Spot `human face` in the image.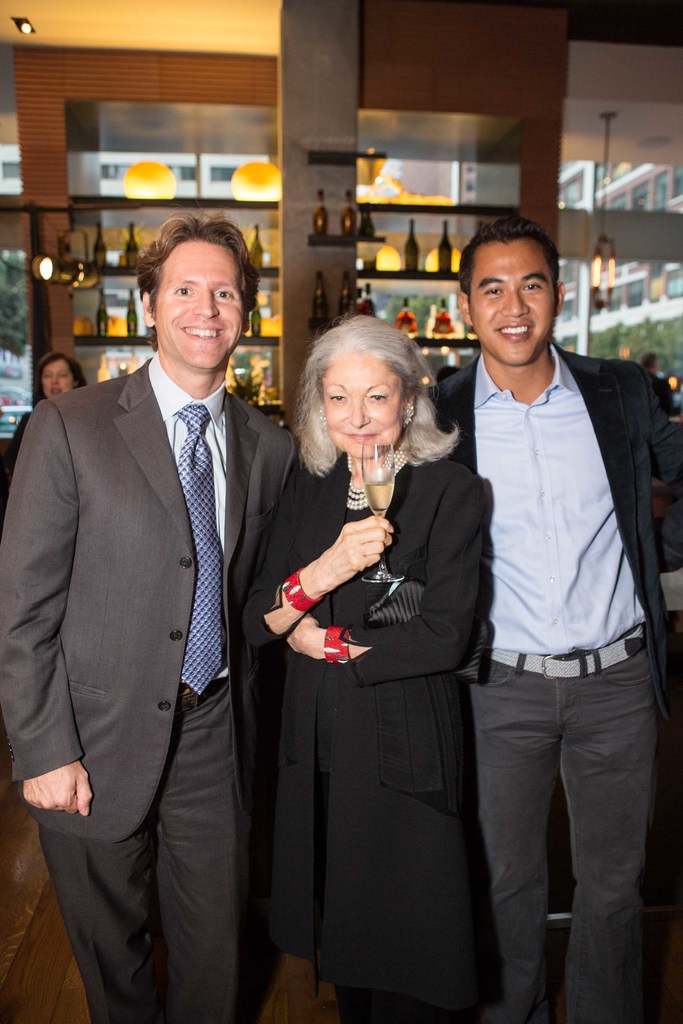
`human face` found at 325/351/404/460.
